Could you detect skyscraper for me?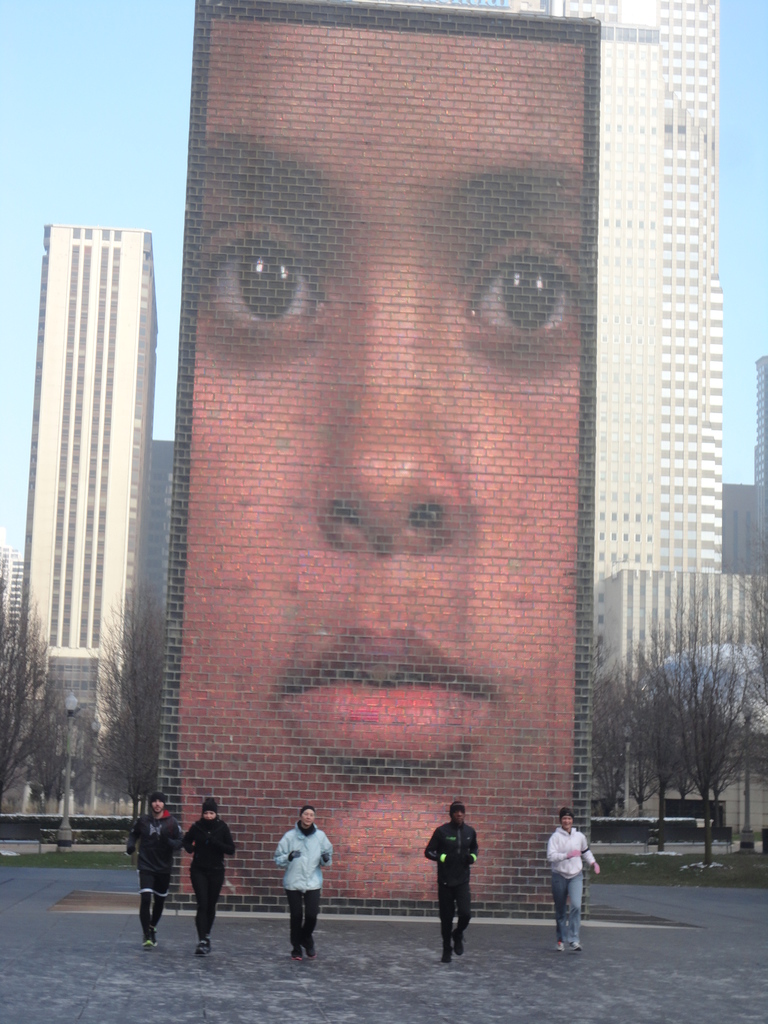
Detection result: (215, 0, 730, 844).
